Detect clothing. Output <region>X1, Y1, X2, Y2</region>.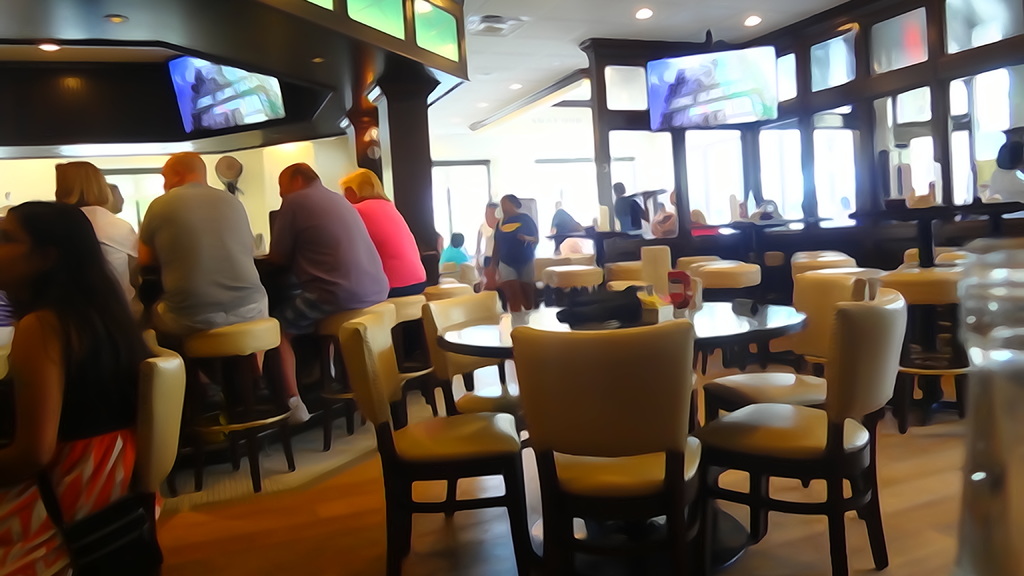
<region>552, 204, 570, 239</region>.
